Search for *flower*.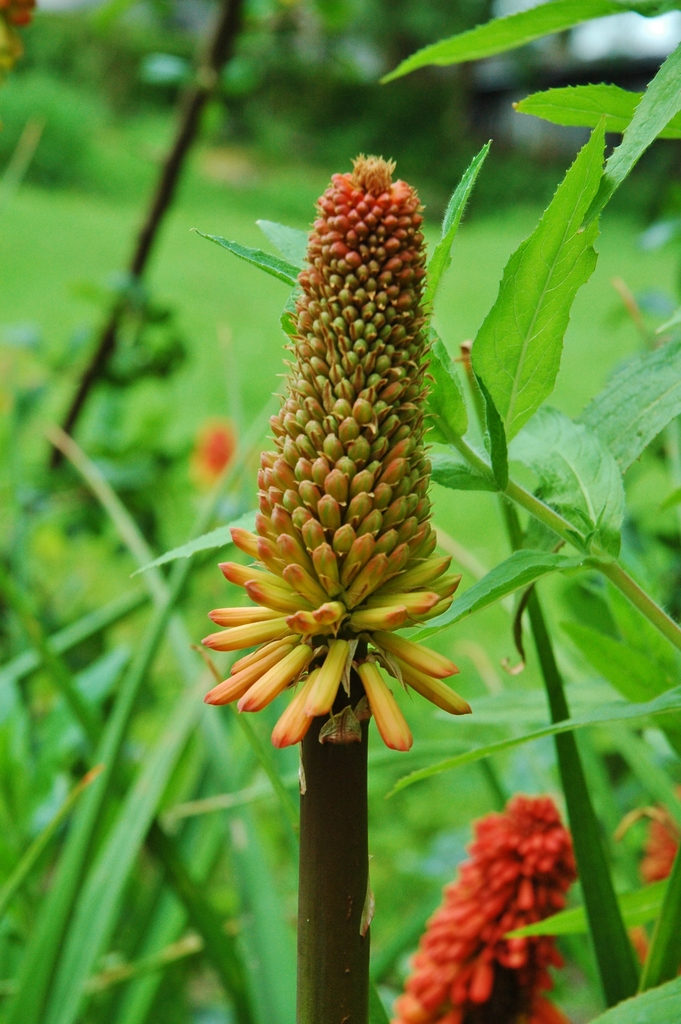
Found at [208, 272, 475, 731].
